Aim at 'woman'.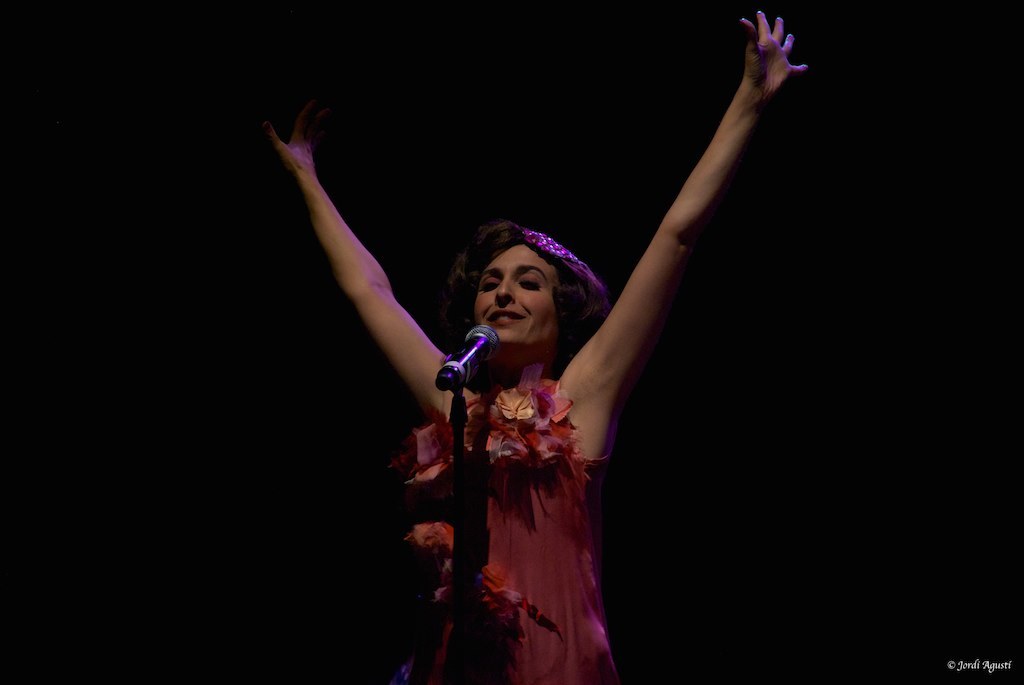
Aimed at [274, 74, 817, 655].
